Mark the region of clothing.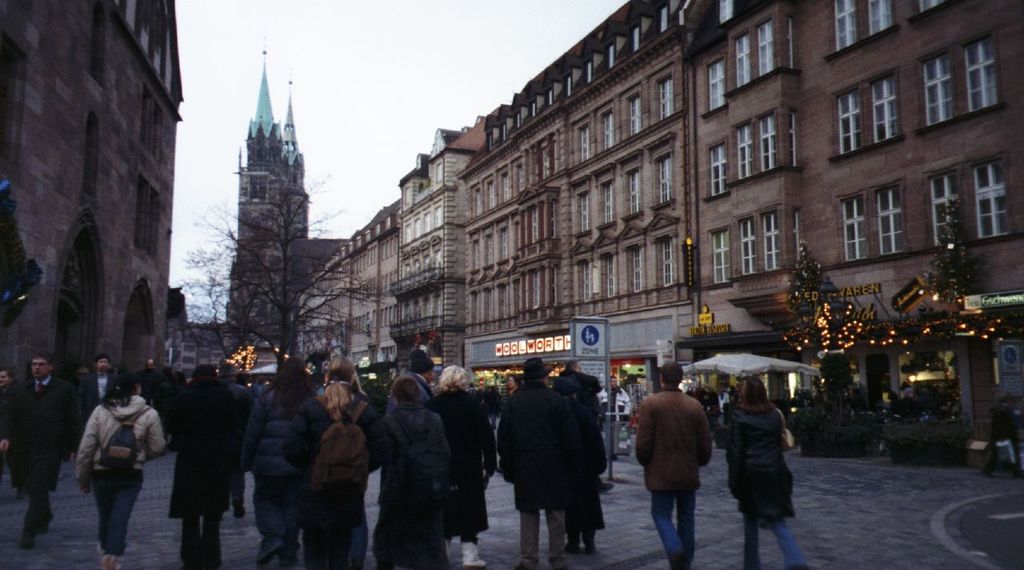
Region: <bbox>75, 388, 174, 560</bbox>.
